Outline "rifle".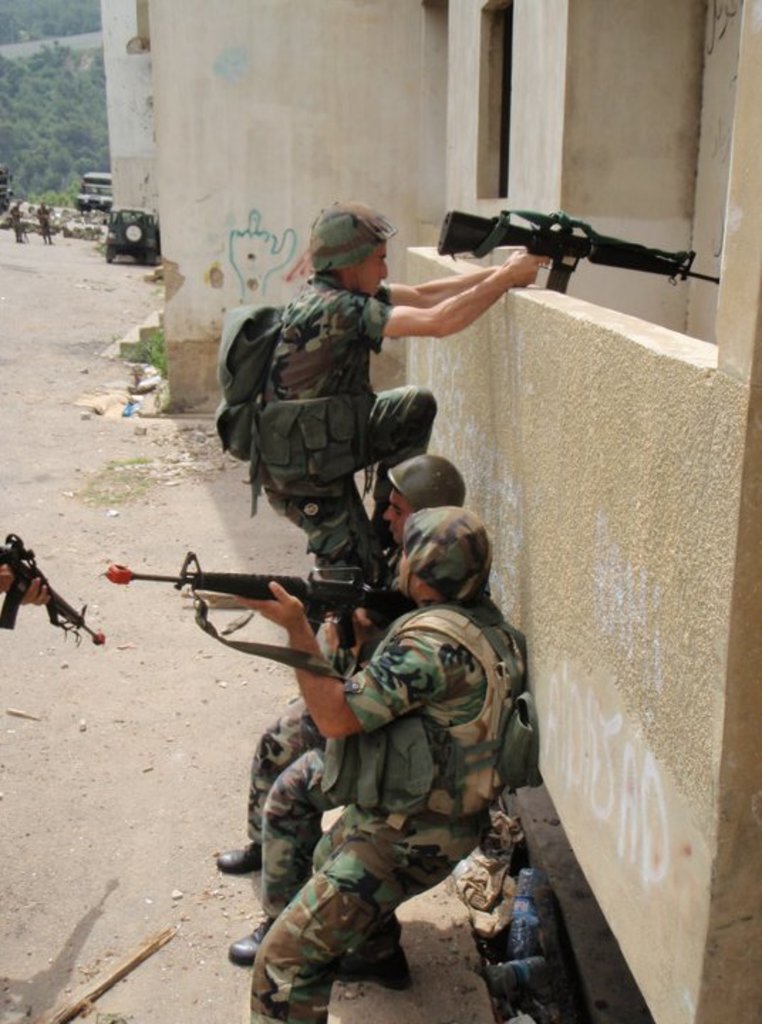
Outline: box=[428, 195, 725, 303].
